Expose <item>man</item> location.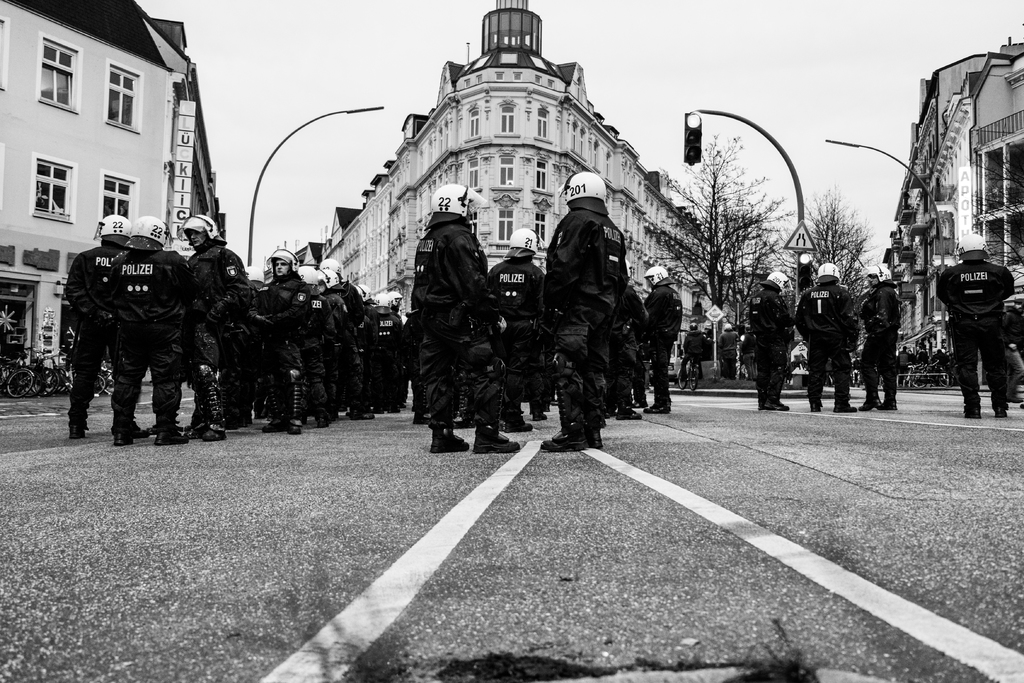
Exposed at 935:230:1011:419.
